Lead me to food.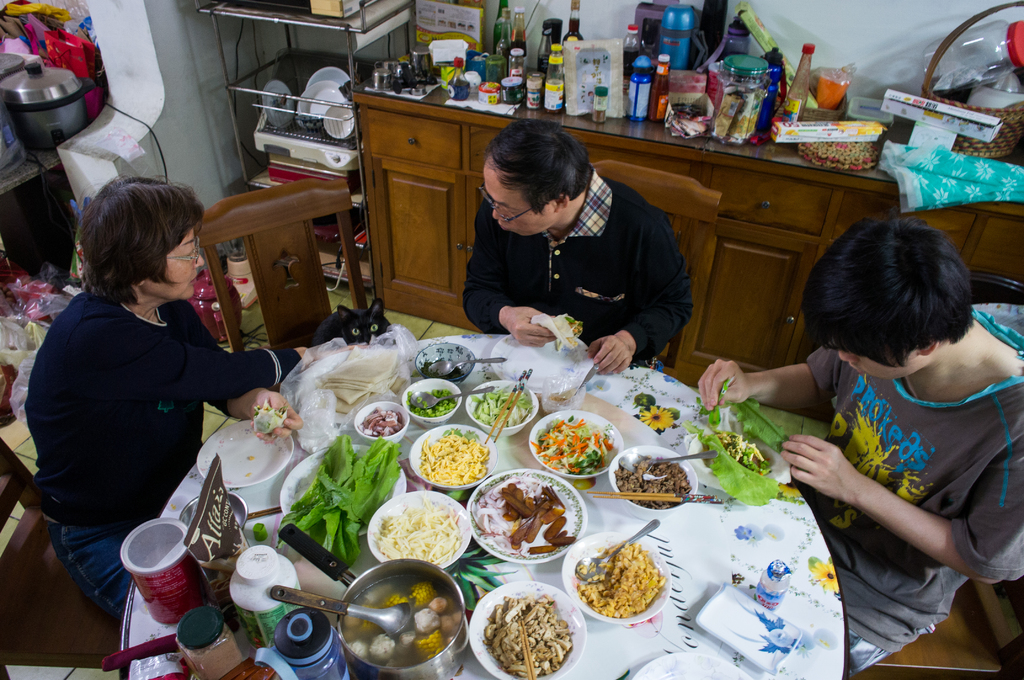
Lead to <bbox>420, 357, 465, 382</bbox>.
